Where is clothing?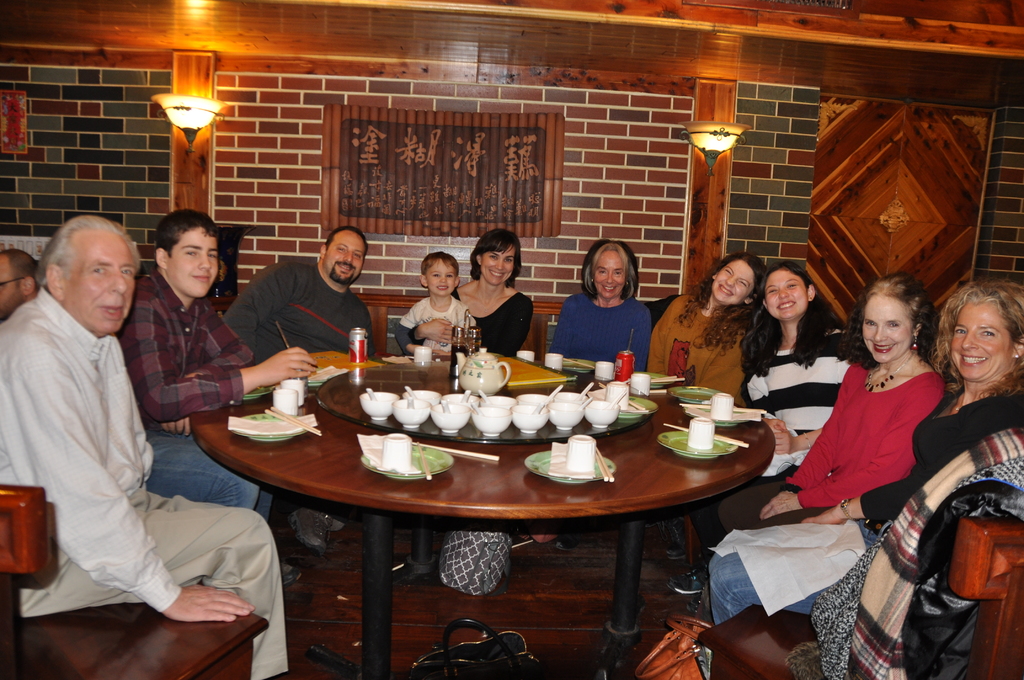
Rect(393, 296, 469, 349).
